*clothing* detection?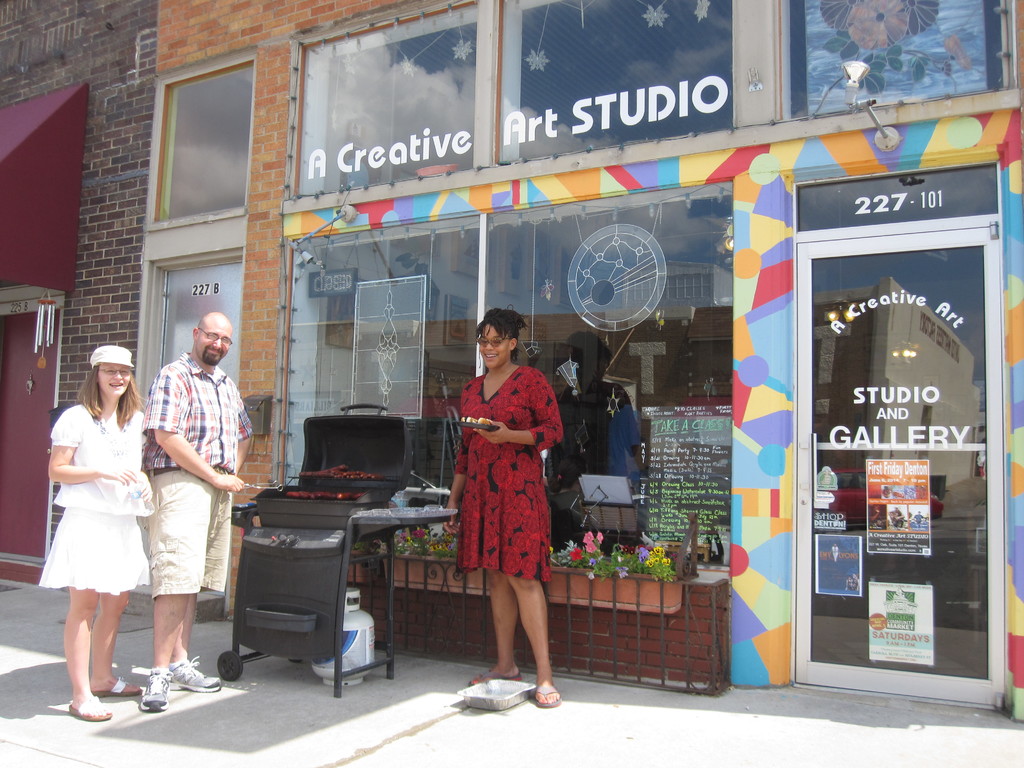
x1=892, y1=511, x2=904, y2=529
